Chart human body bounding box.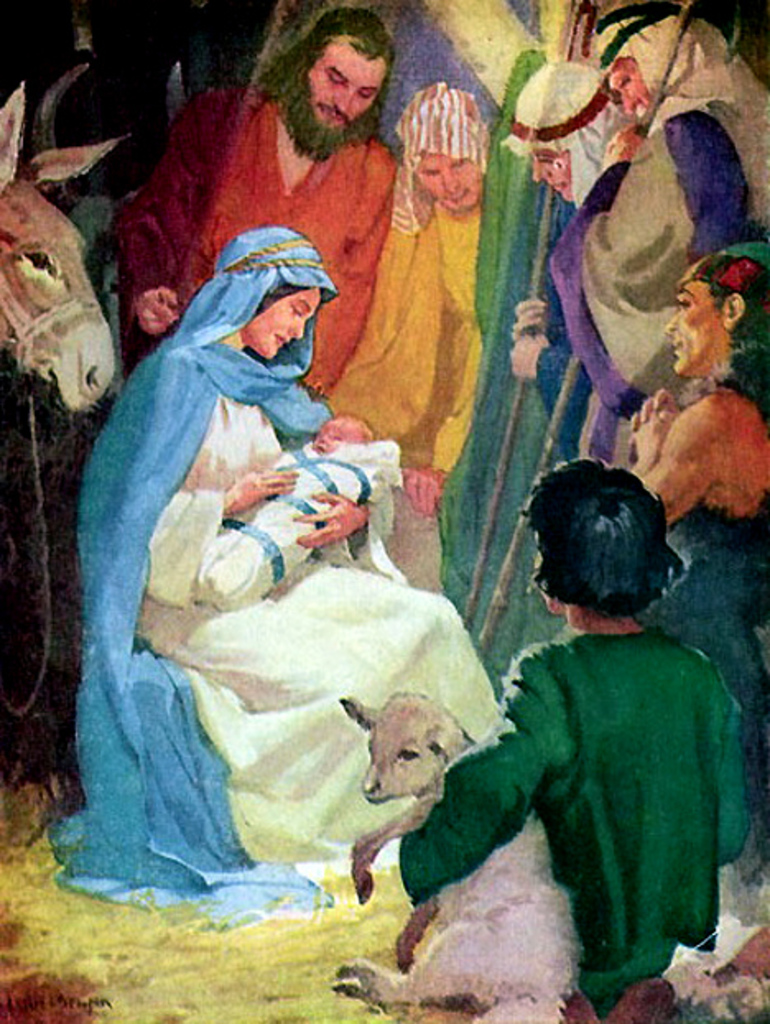
Charted: 105,15,392,438.
